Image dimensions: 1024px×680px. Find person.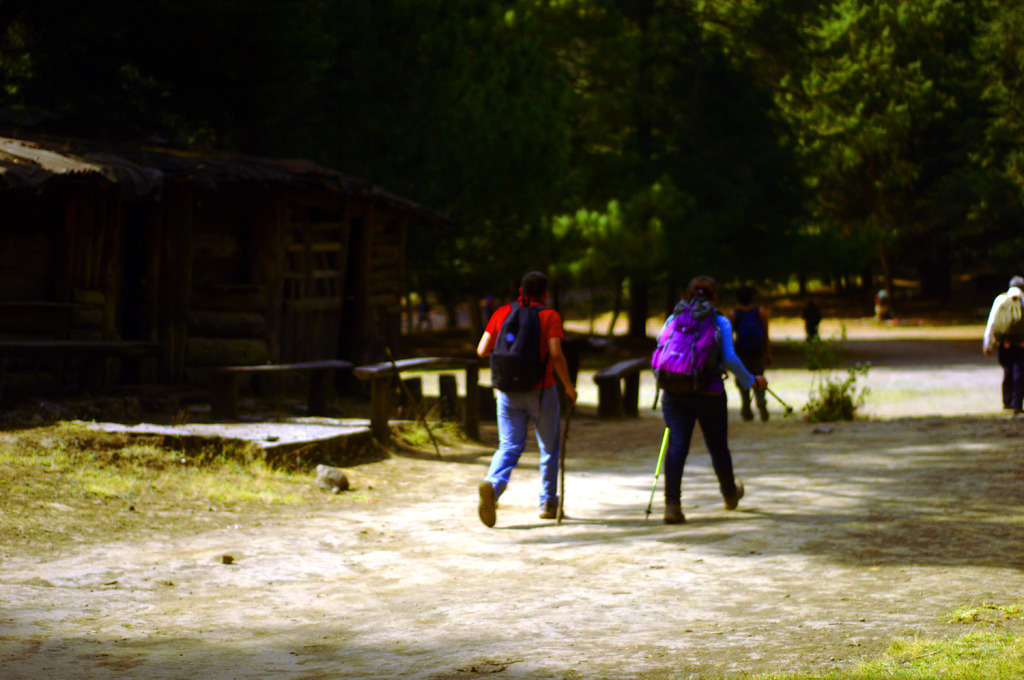
box(477, 268, 579, 531).
